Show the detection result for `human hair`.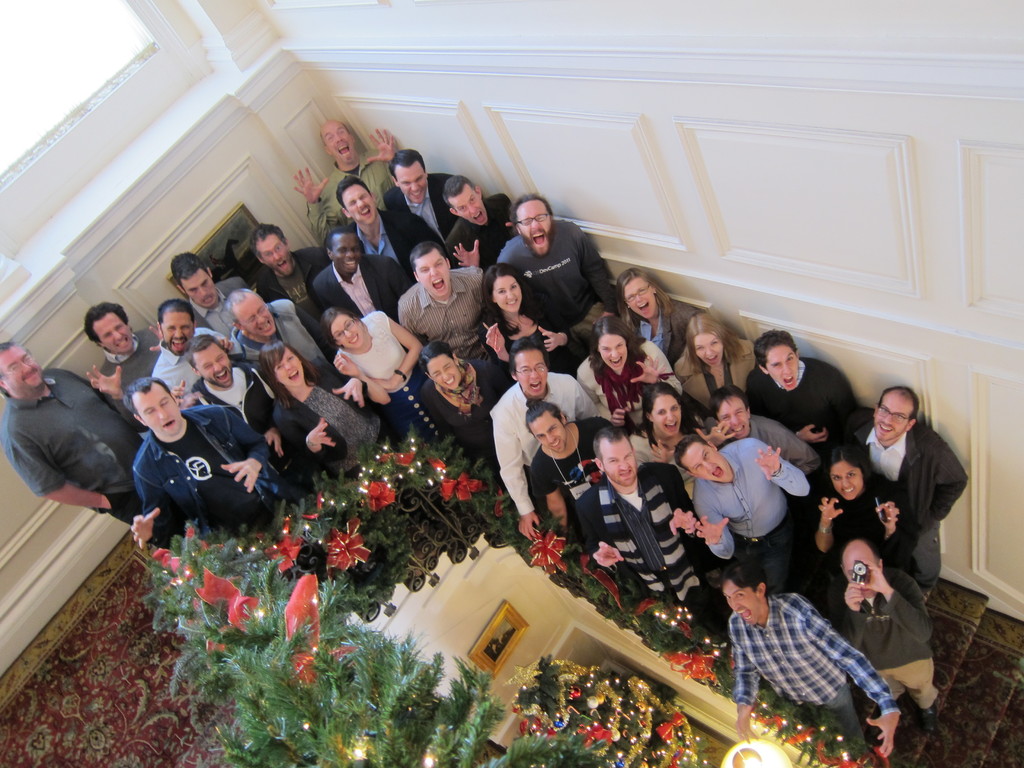
rect(641, 384, 696, 446).
